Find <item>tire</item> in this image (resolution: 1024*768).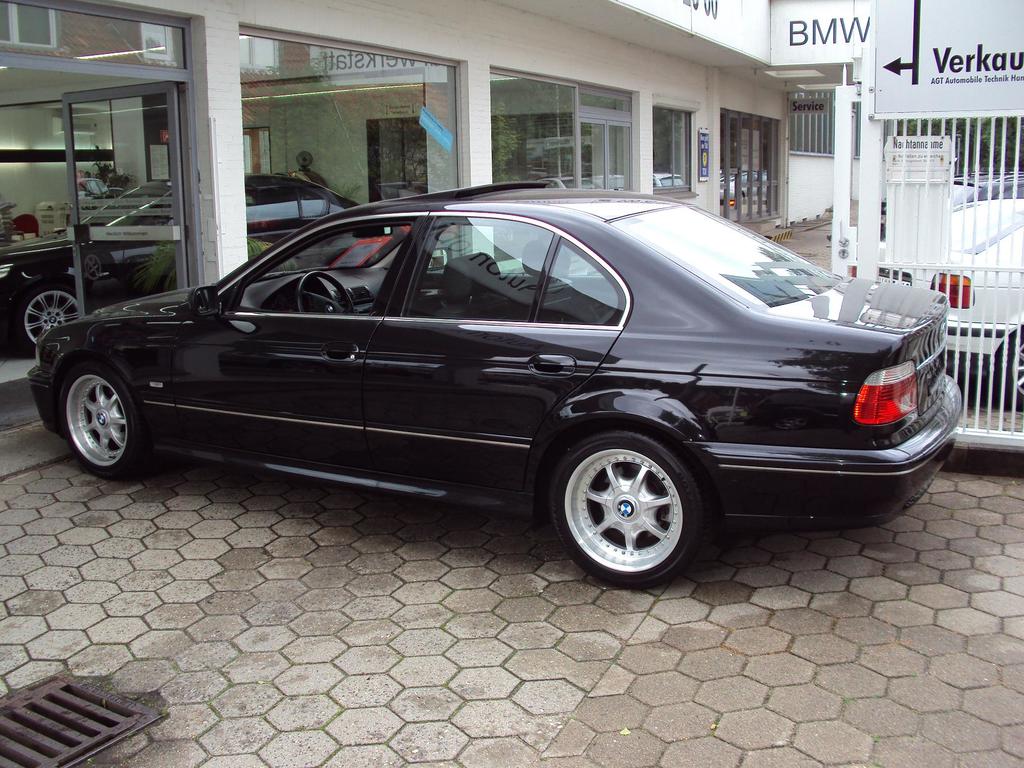
x1=993 y1=329 x2=1023 y2=423.
